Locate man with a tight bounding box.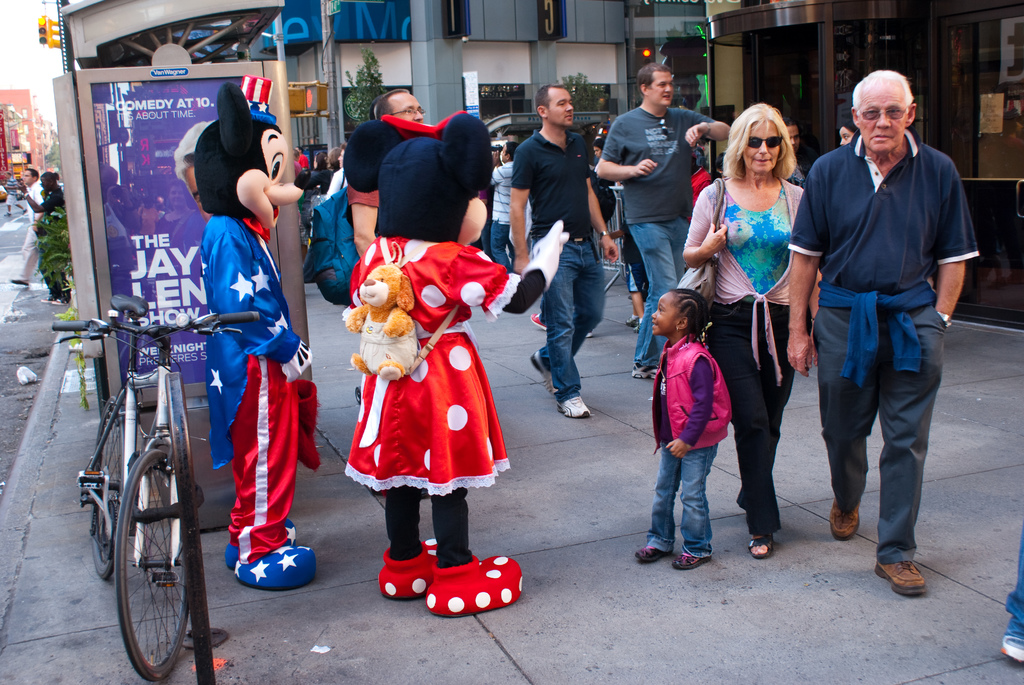
348/87/426/258.
